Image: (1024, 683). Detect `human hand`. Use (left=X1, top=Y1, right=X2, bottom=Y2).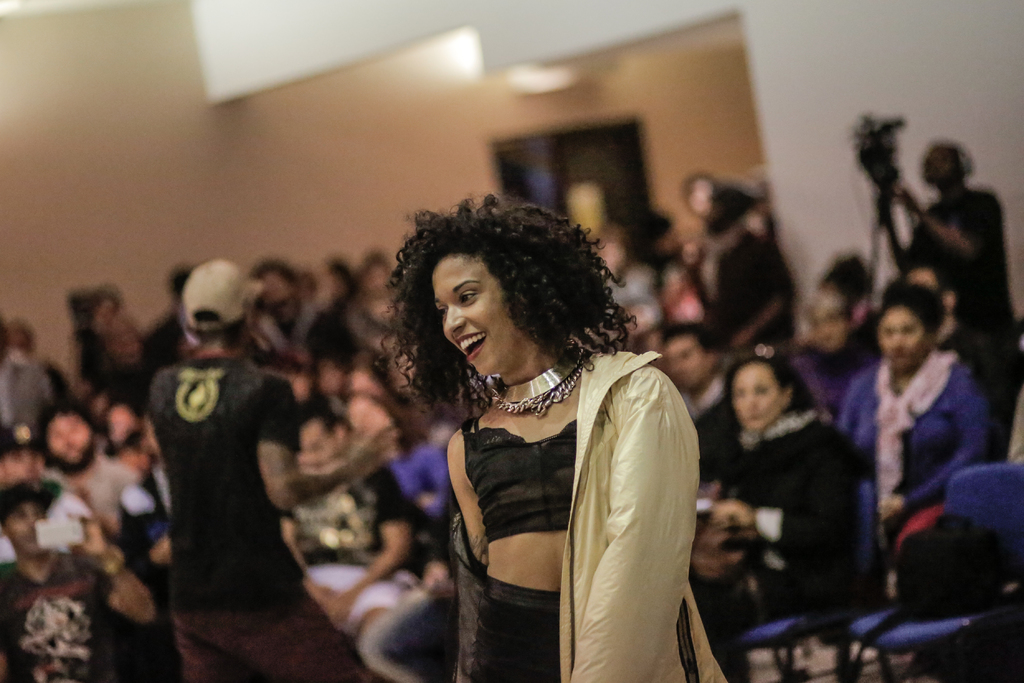
(left=338, top=424, right=412, bottom=488).
